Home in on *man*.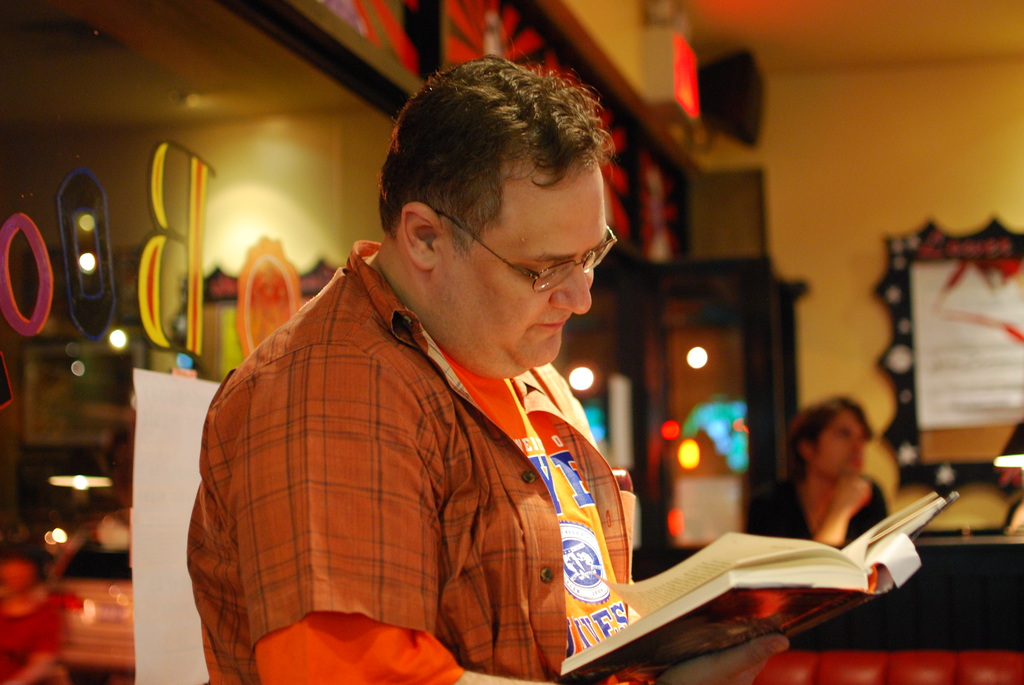
Homed in at region(742, 396, 897, 553).
